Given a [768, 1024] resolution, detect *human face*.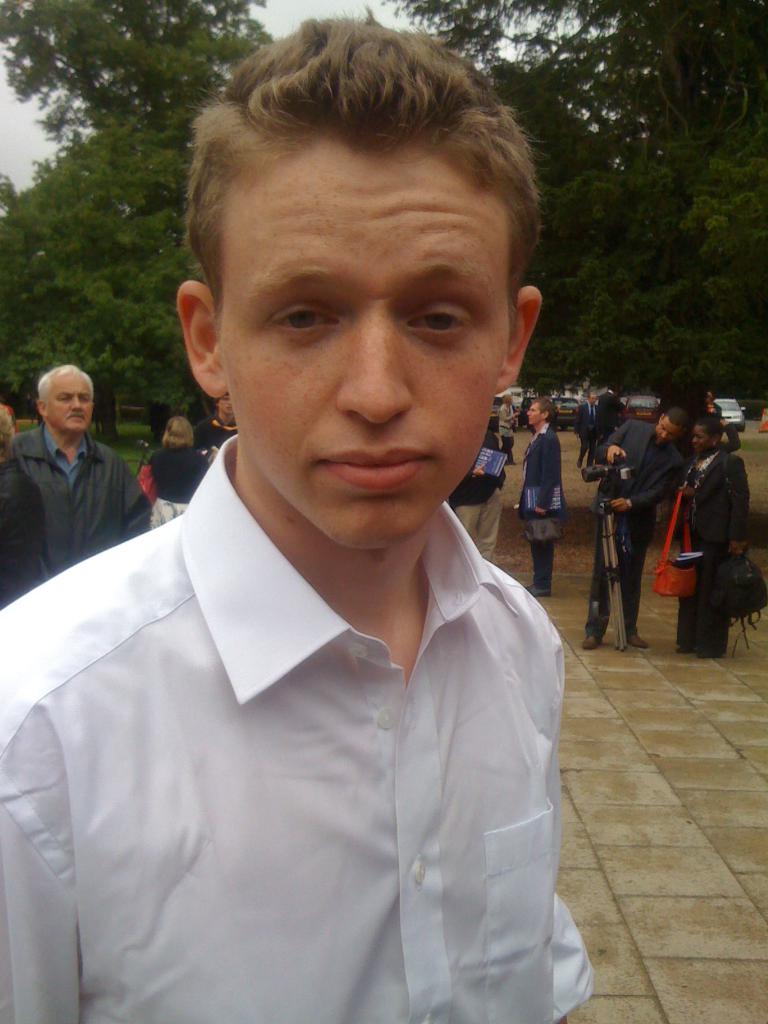
[left=529, top=400, right=541, bottom=421].
